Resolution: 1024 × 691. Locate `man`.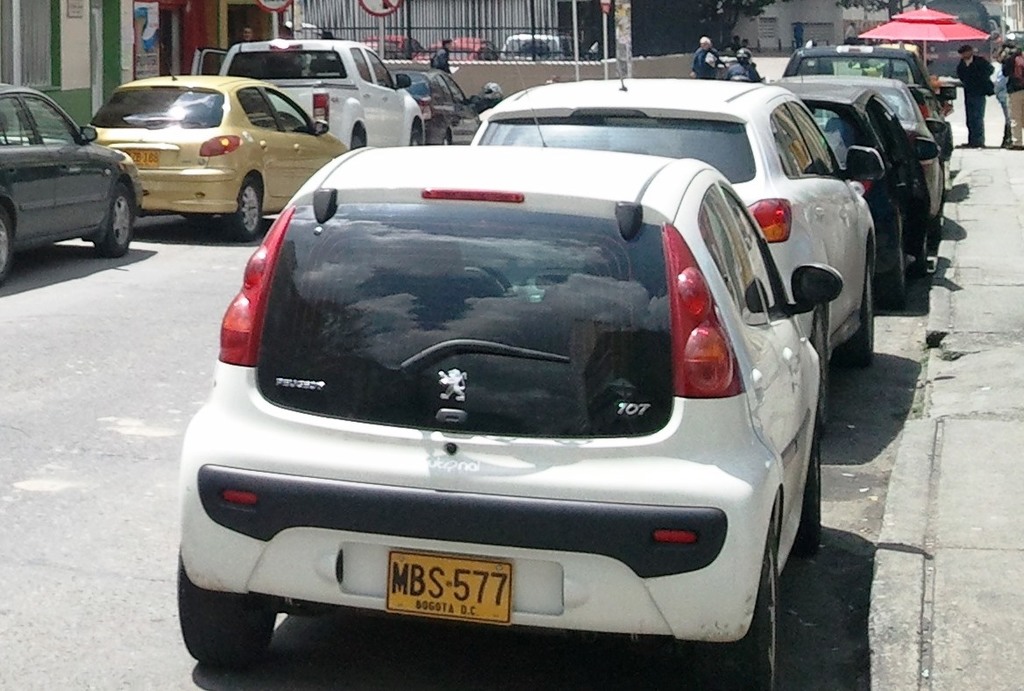
crop(997, 32, 1021, 61).
